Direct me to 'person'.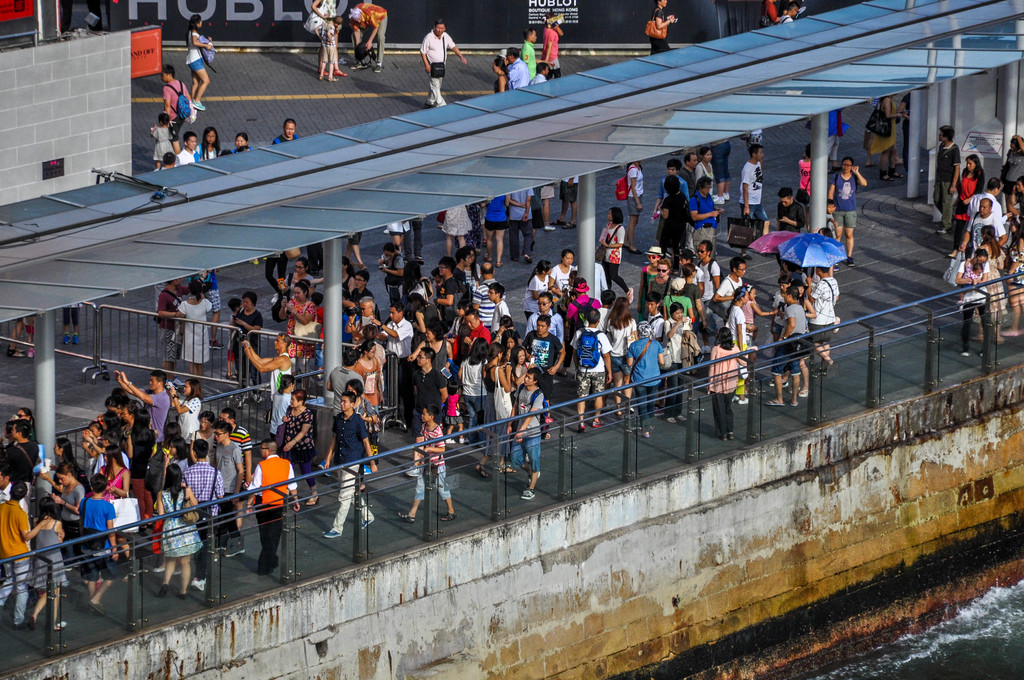
Direction: 760,0,781,29.
